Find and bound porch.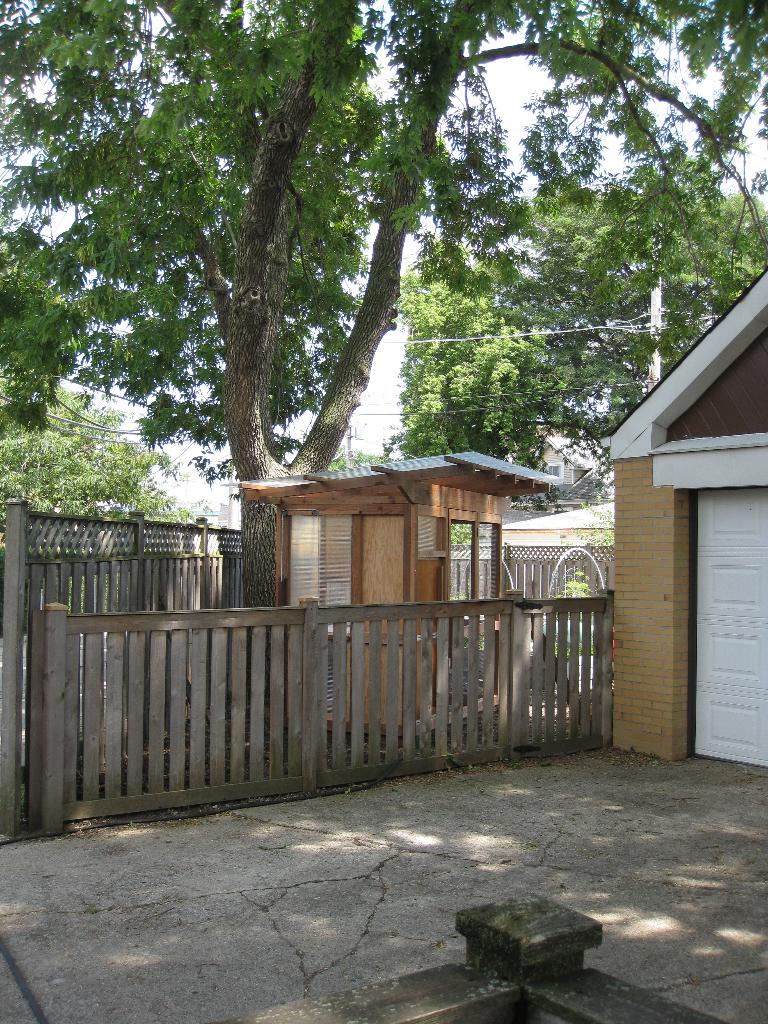
Bound: 0,735,767,1023.
